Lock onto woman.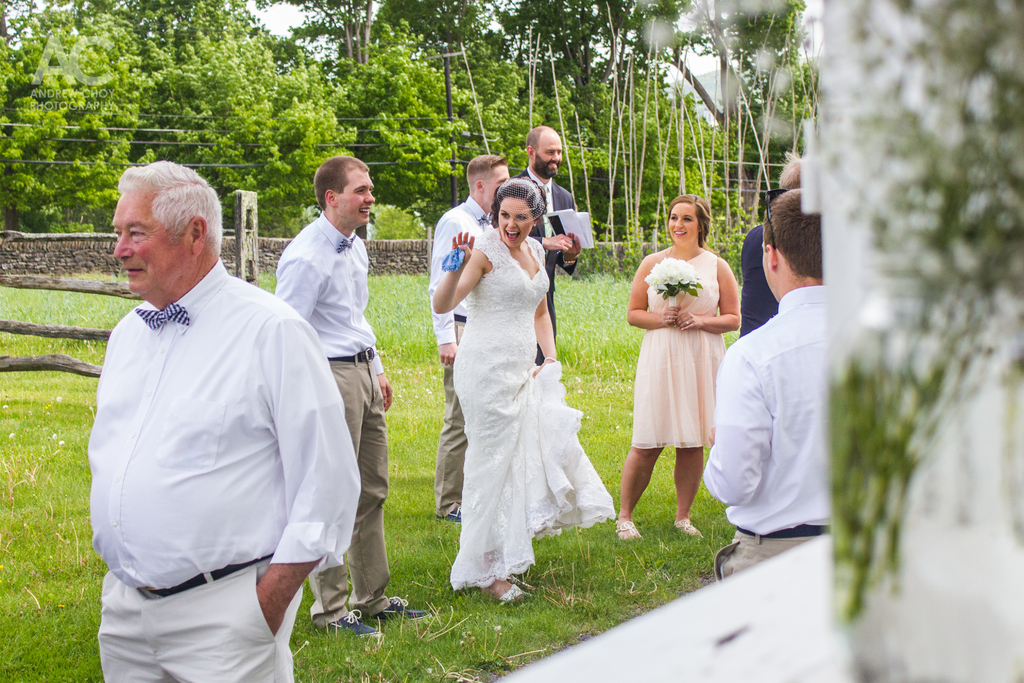
Locked: [left=436, top=161, right=595, bottom=599].
